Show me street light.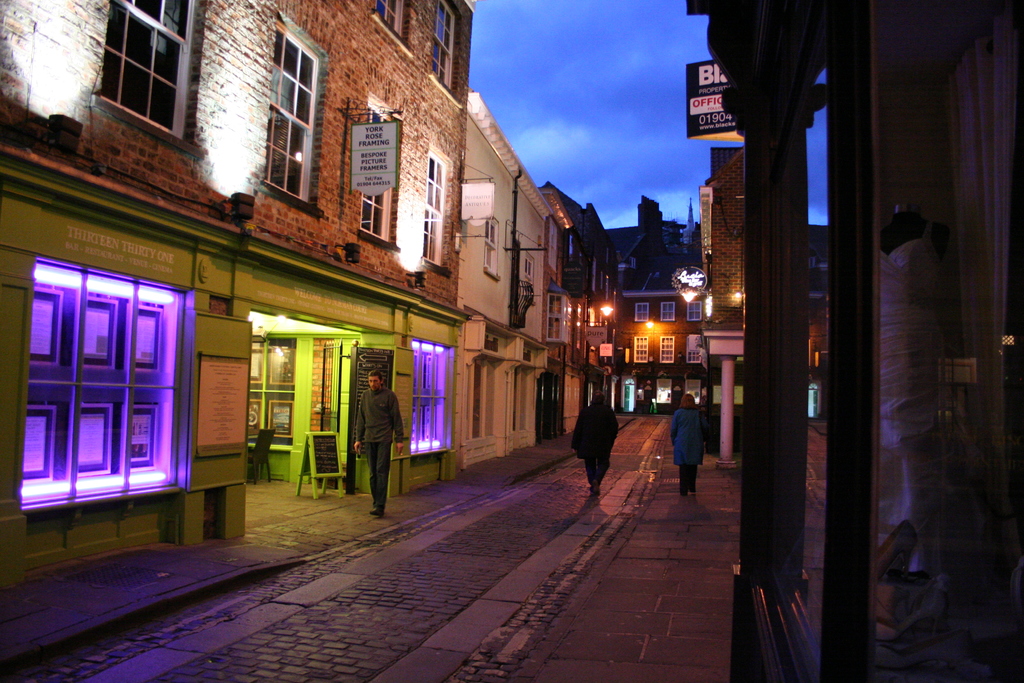
street light is here: detection(557, 288, 623, 318).
